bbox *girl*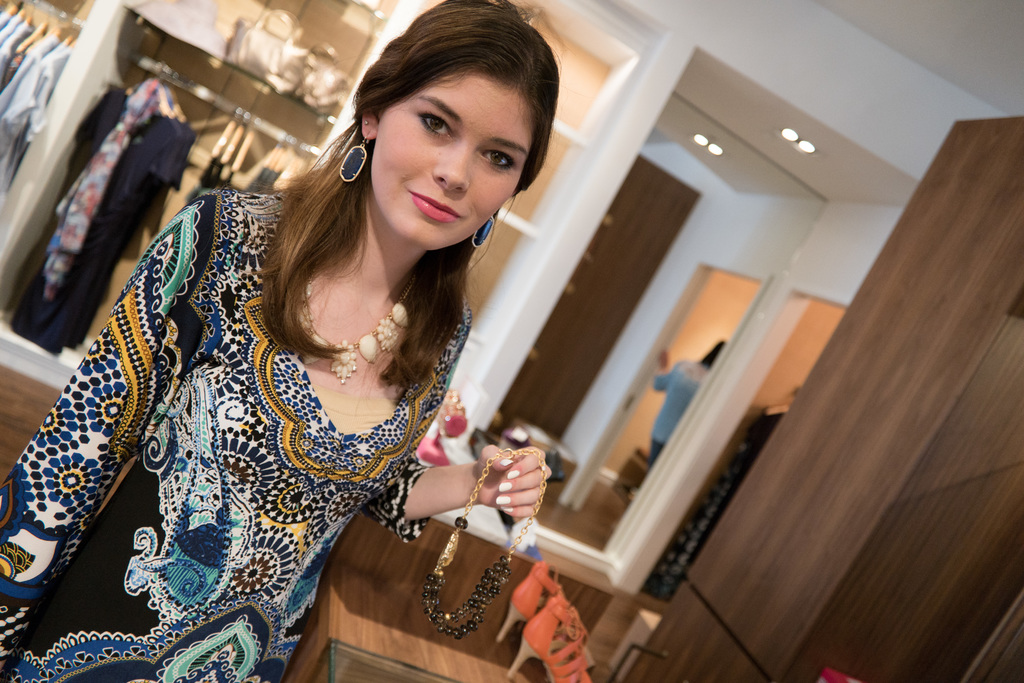
Rect(0, 0, 552, 682)
